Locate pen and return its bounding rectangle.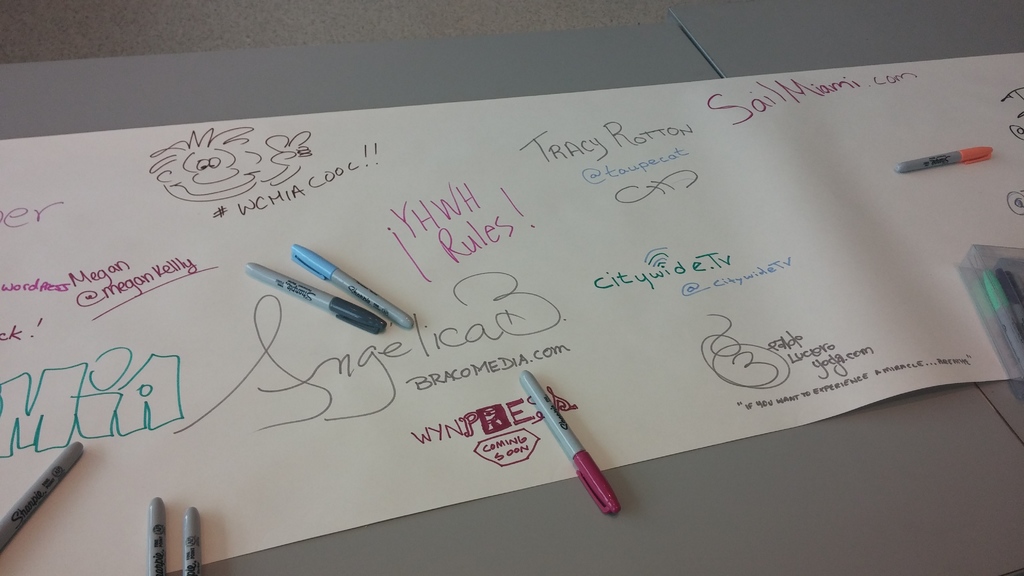
locate(246, 265, 388, 330).
